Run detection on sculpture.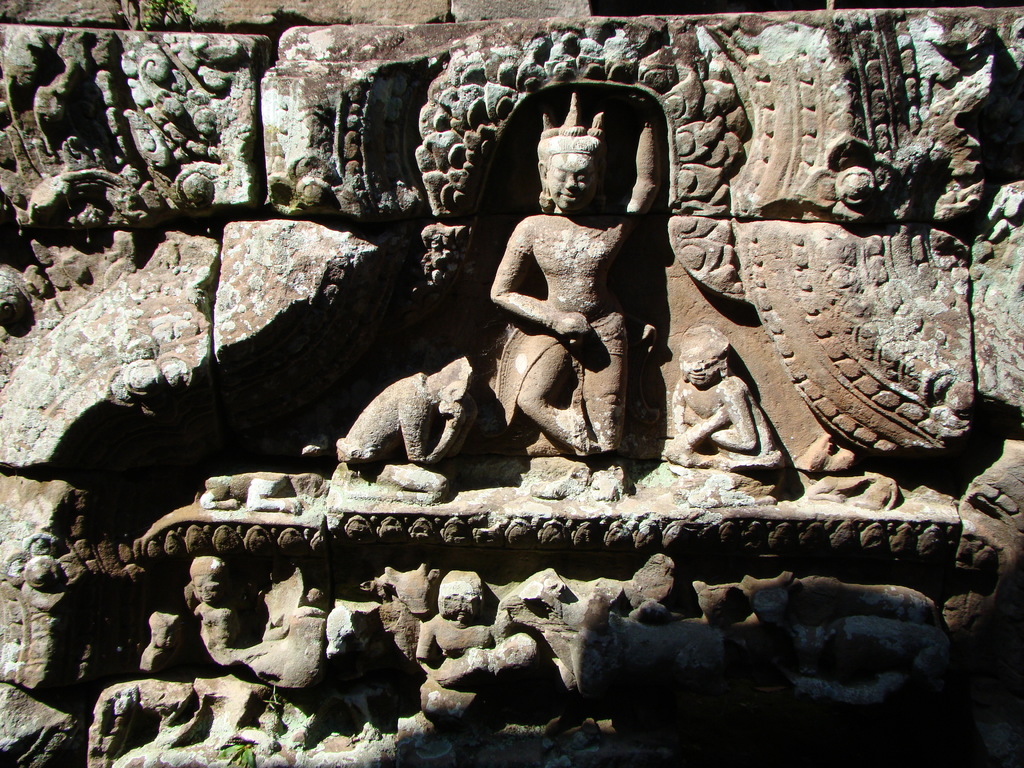
Result: 663,328,790,486.
